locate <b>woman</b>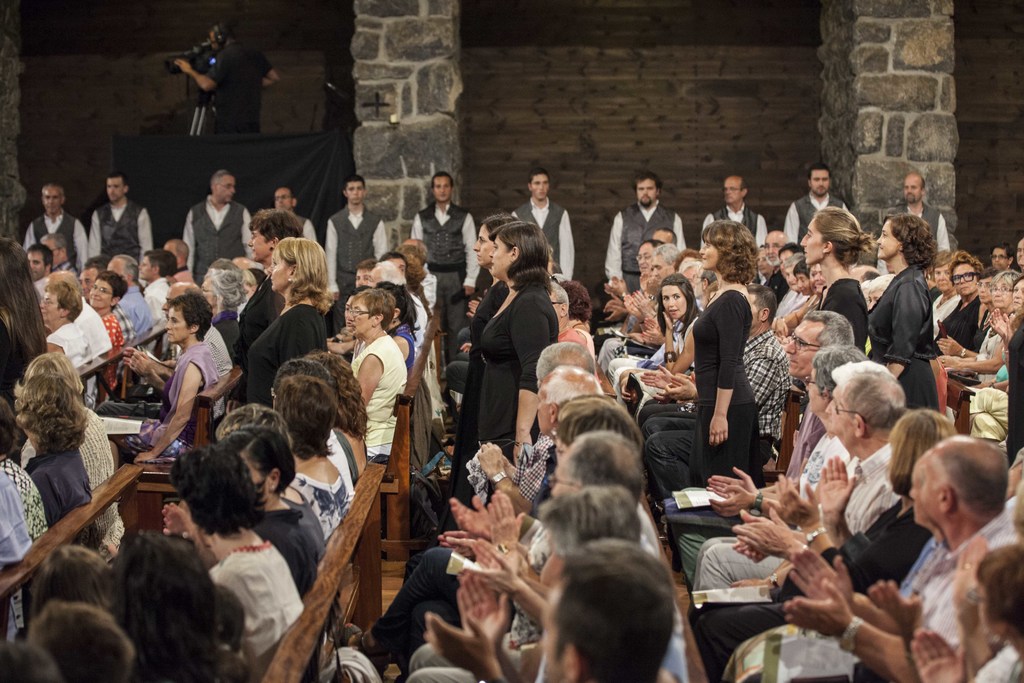
<bbox>107, 298, 220, 470</bbox>
